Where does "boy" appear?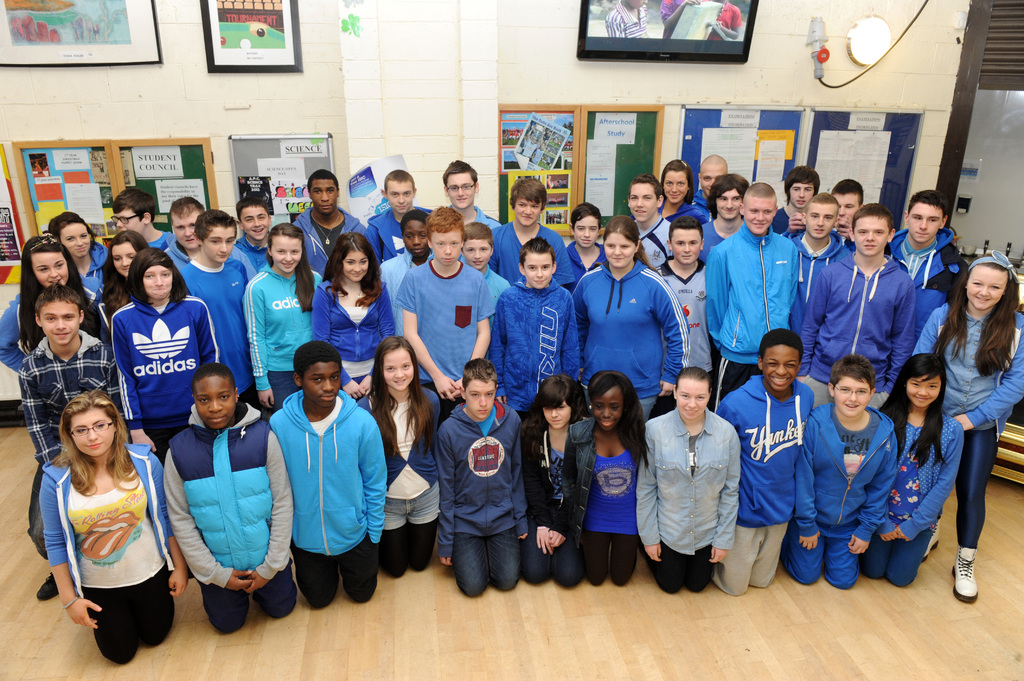
Appears at [781, 348, 895, 599].
